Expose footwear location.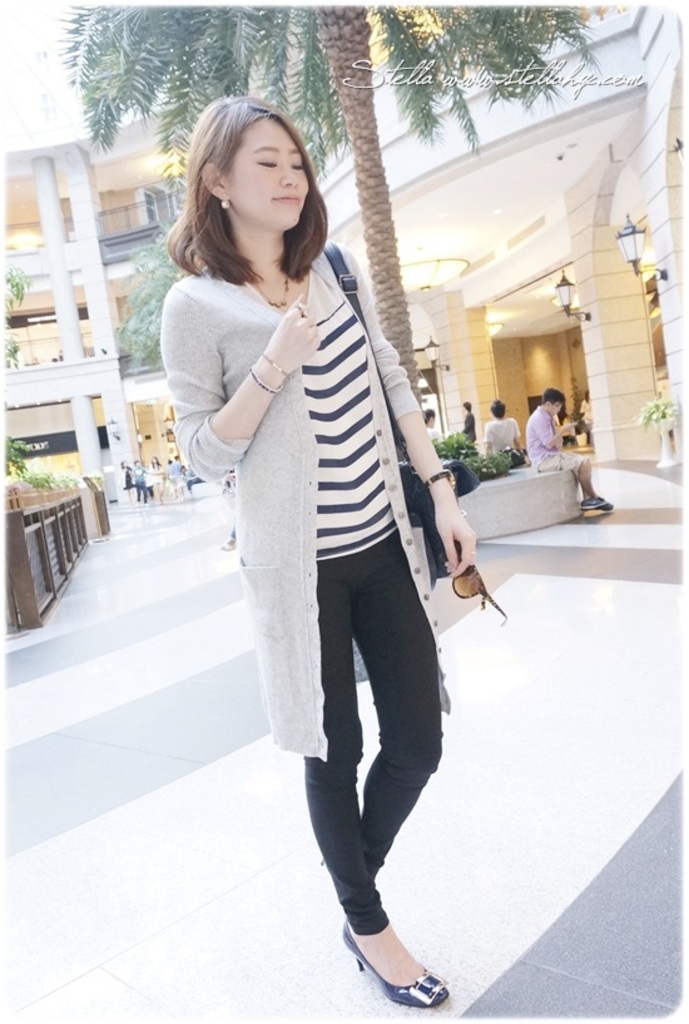
Exposed at <region>137, 498, 139, 505</region>.
